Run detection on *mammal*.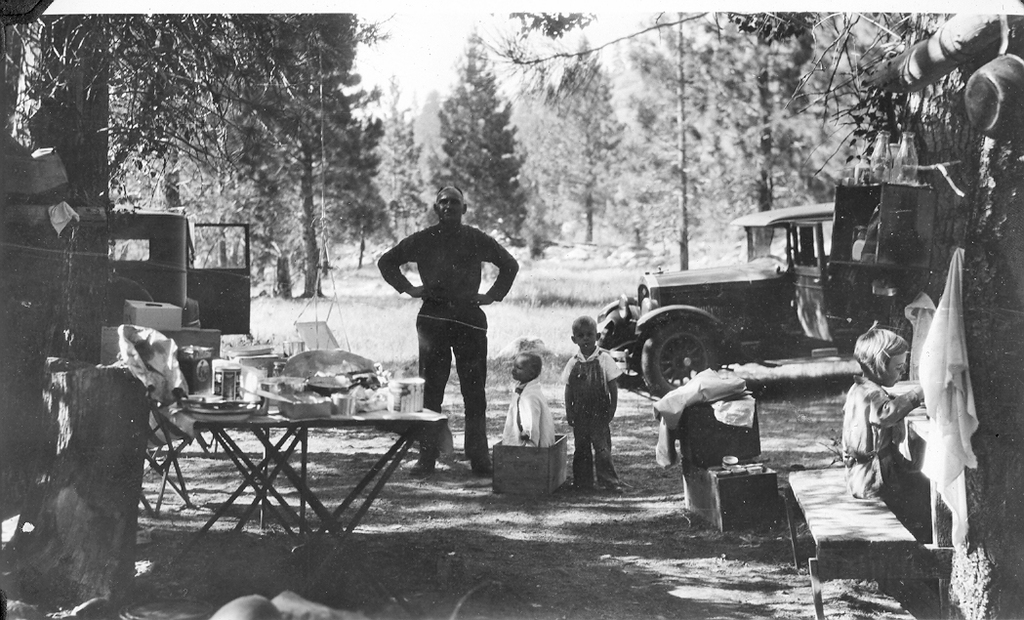
Result: locate(557, 315, 624, 491).
